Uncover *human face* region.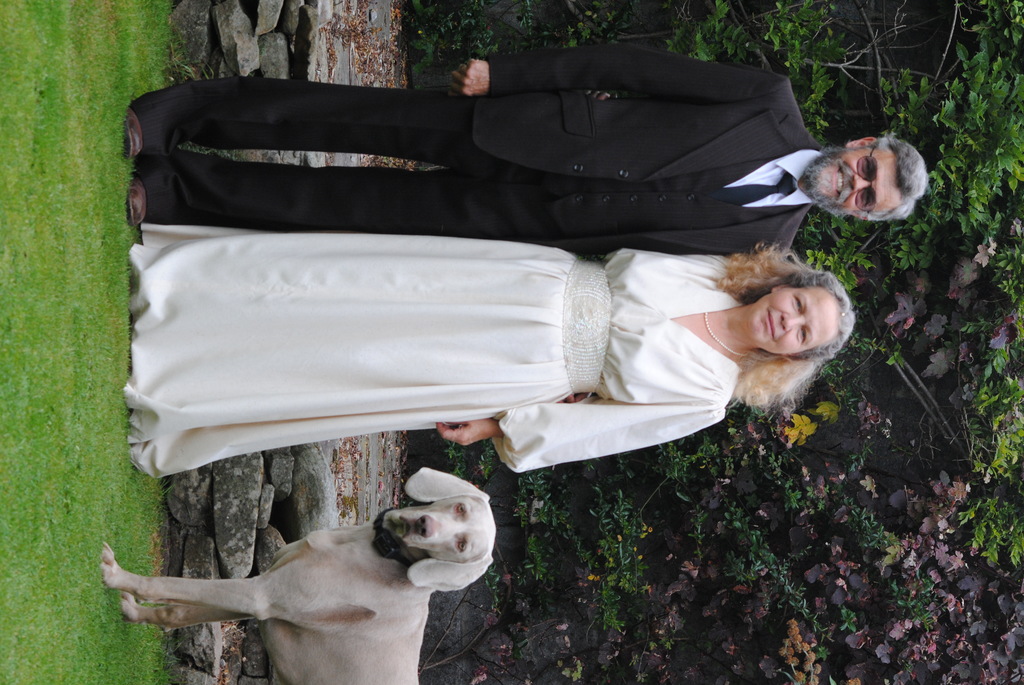
Uncovered: l=808, t=146, r=900, b=216.
